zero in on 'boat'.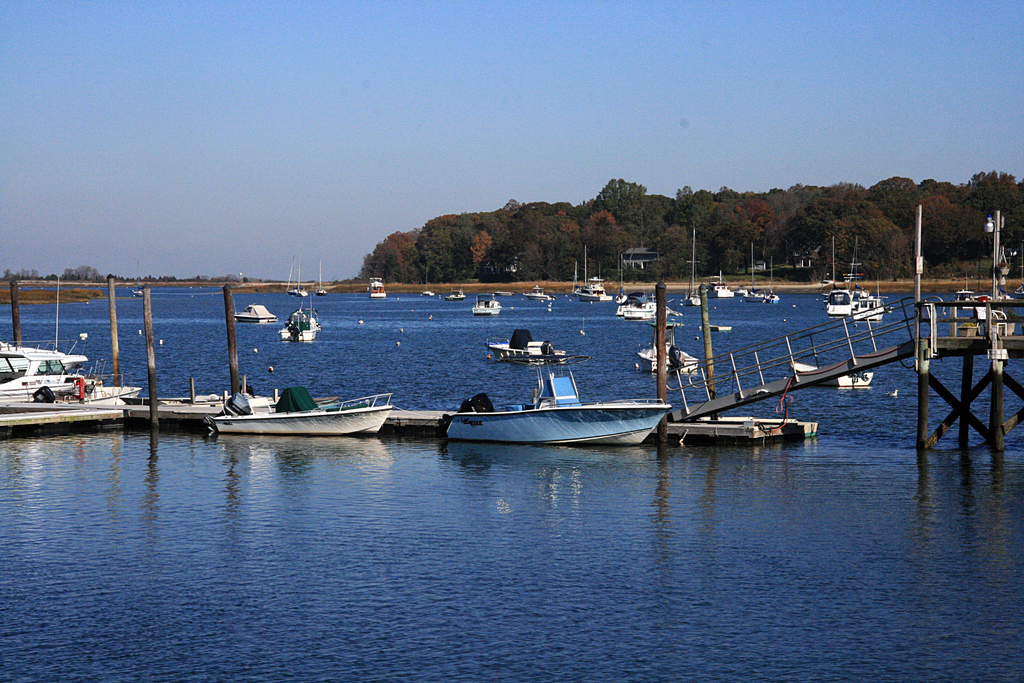
Zeroed in: <box>828,285,856,320</box>.
